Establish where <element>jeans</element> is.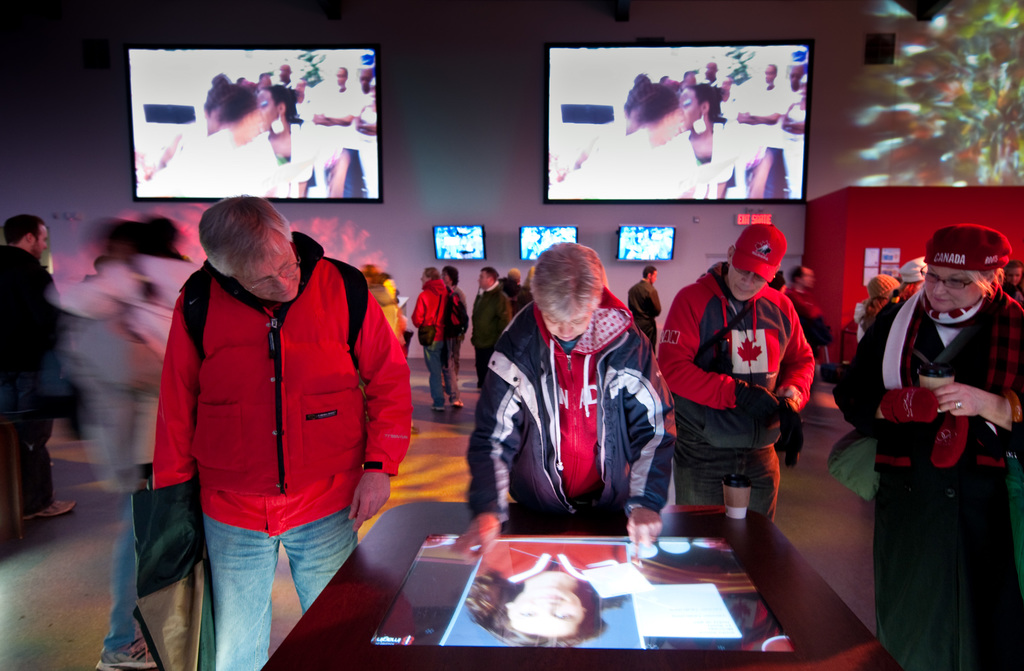
Established at (x1=204, y1=513, x2=356, y2=670).
